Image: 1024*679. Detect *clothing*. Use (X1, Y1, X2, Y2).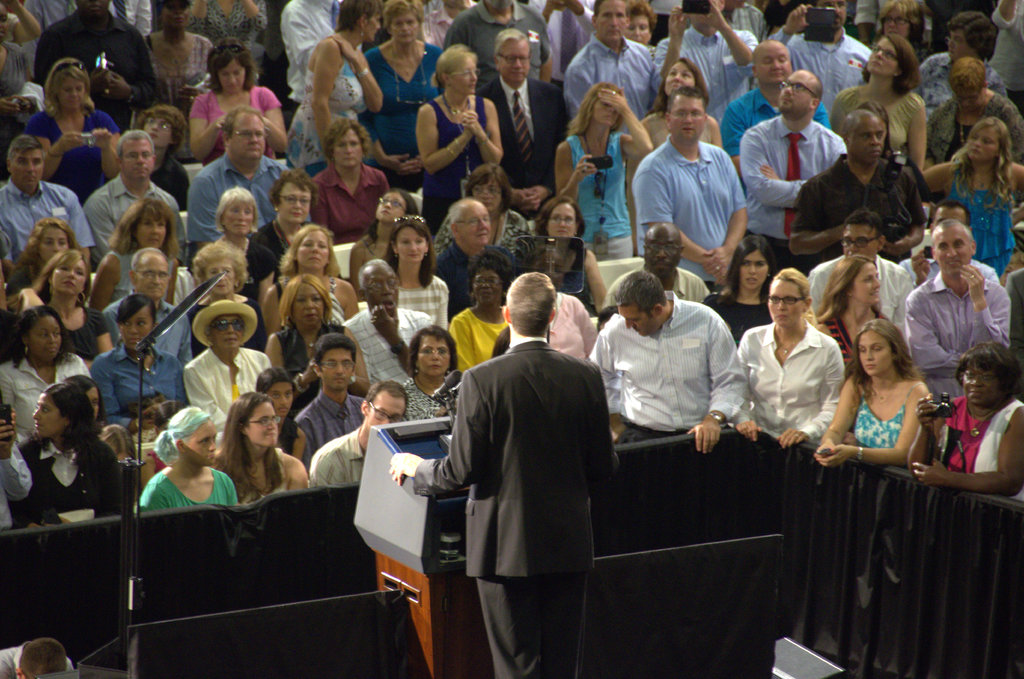
(422, 0, 442, 12).
